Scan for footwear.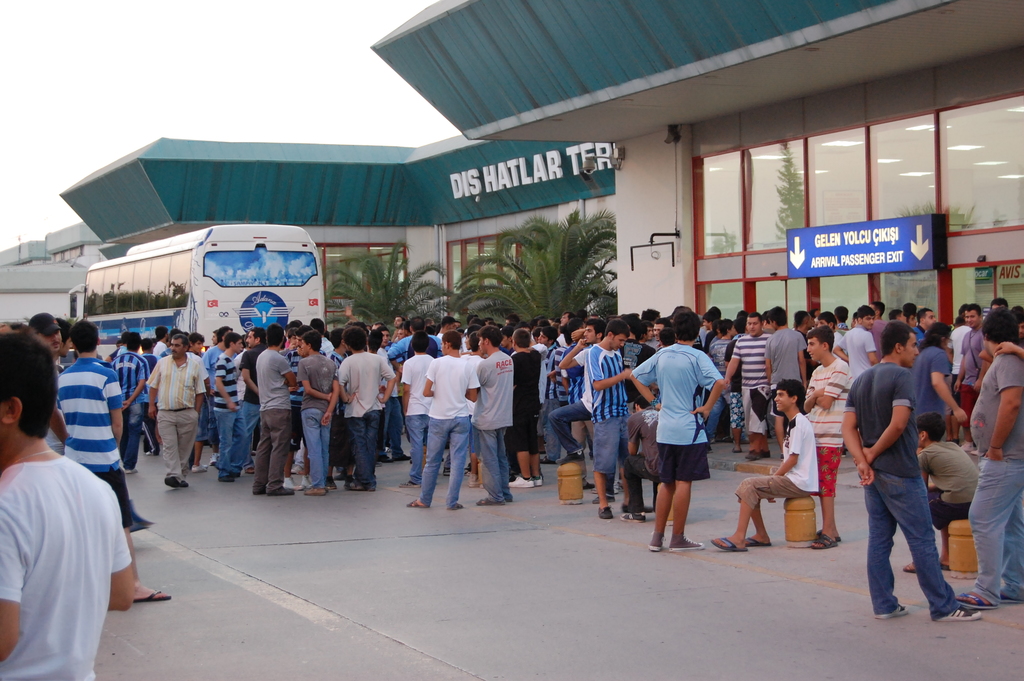
Scan result: left=449, top=505, right=463, bottom=511.
